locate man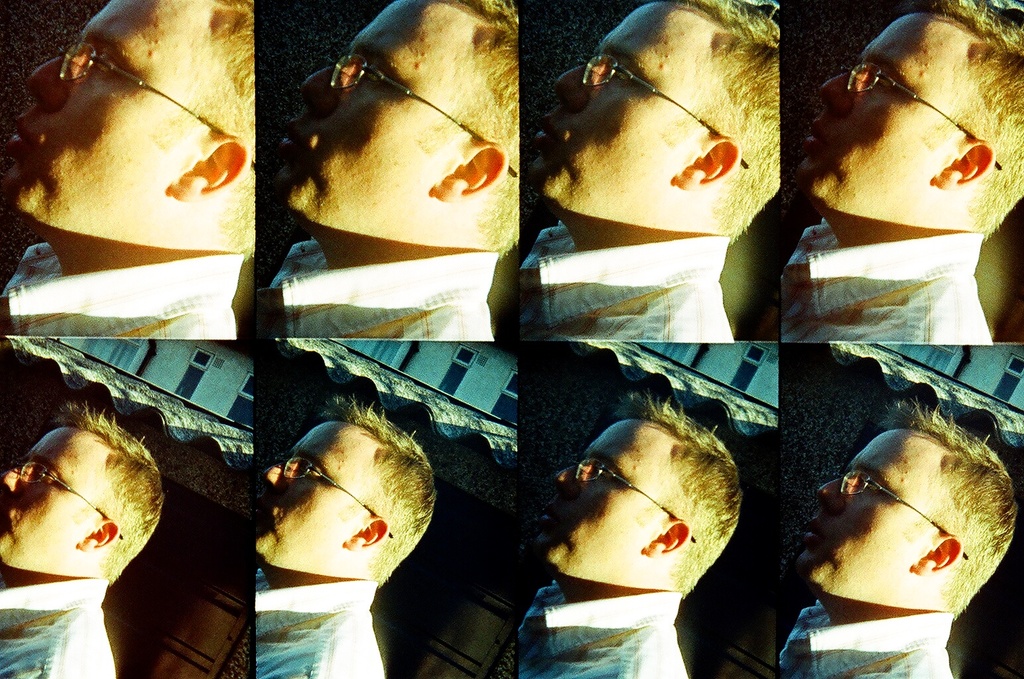
bbox=[0, 401, 166, 678]
